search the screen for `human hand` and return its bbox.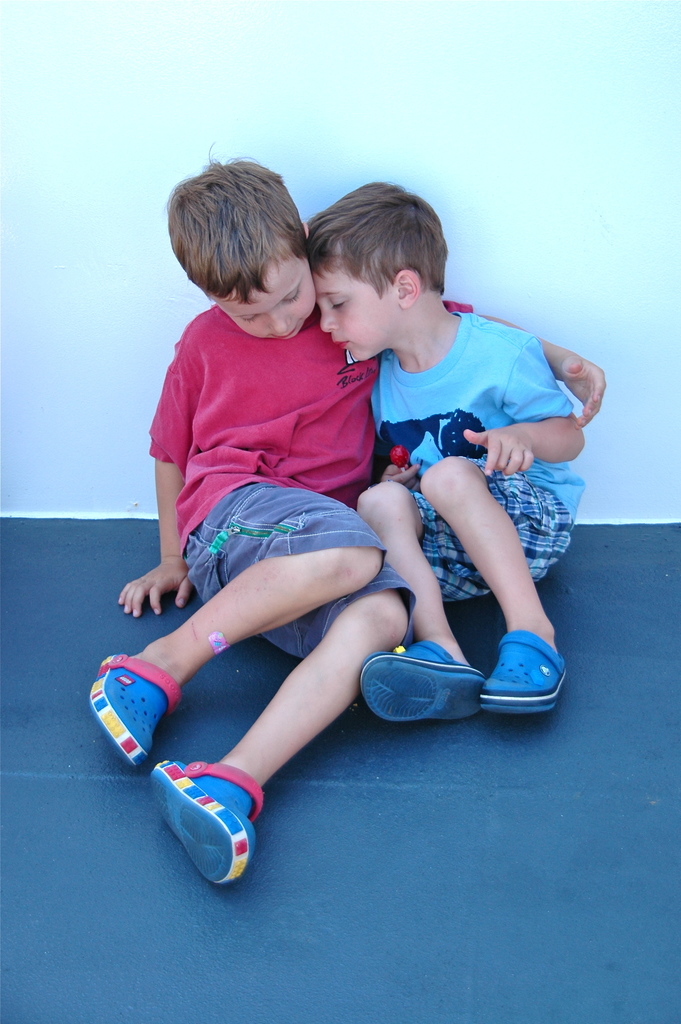
Found: region(461, 426, 537, 481).
